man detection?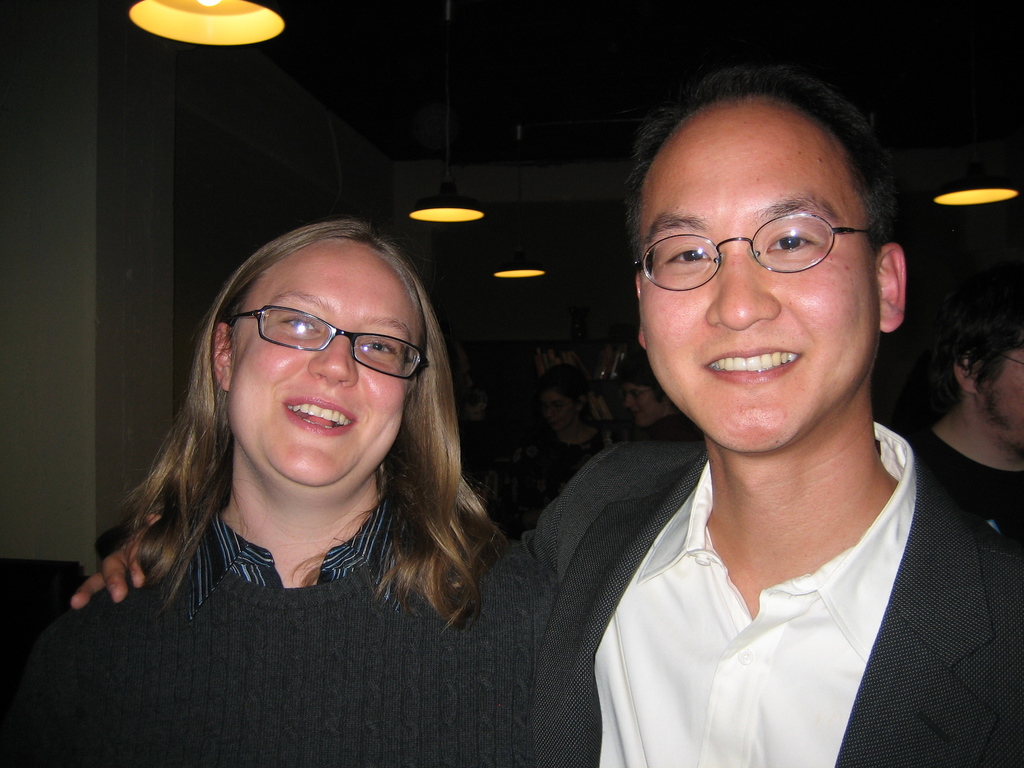
256:76:965:757
